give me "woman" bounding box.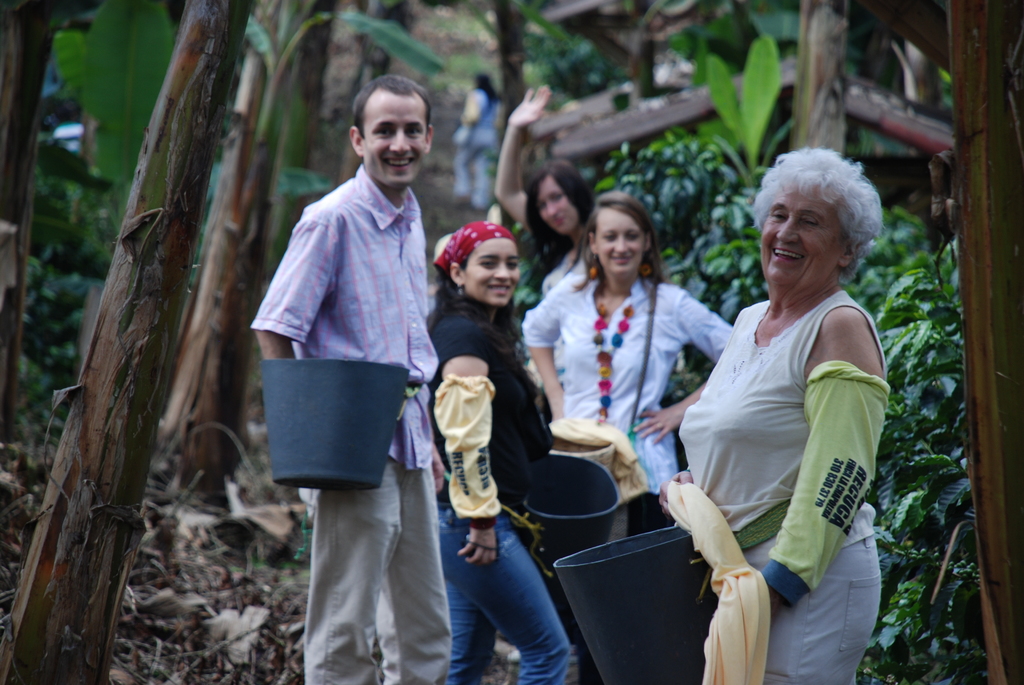
489/85/594/313.
